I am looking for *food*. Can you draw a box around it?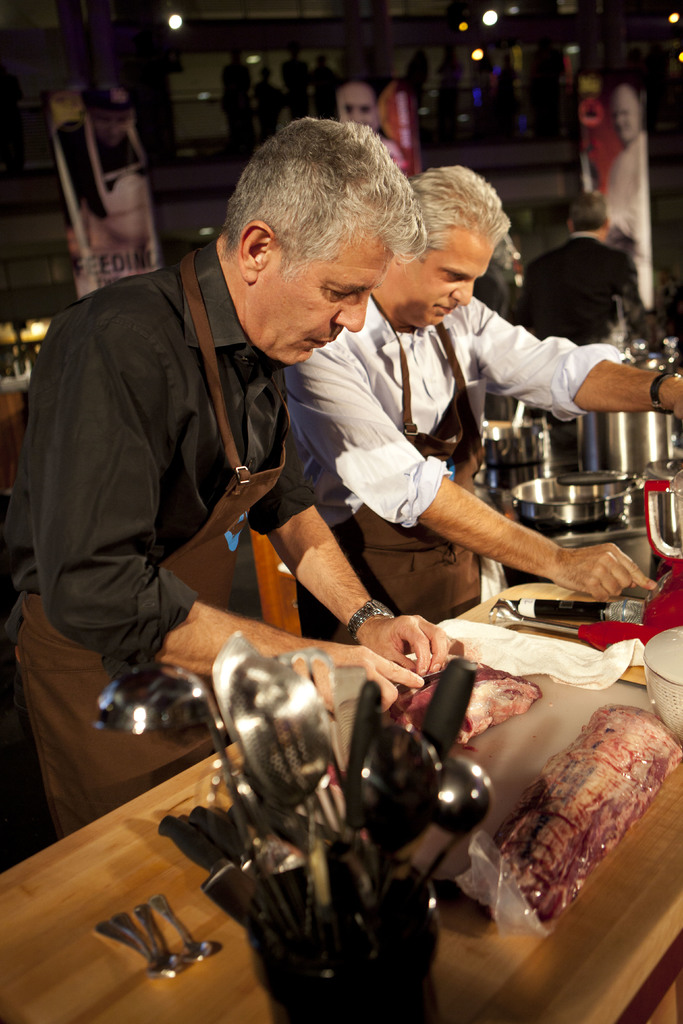
Sure, the bounding box is 373 653 552 739.
